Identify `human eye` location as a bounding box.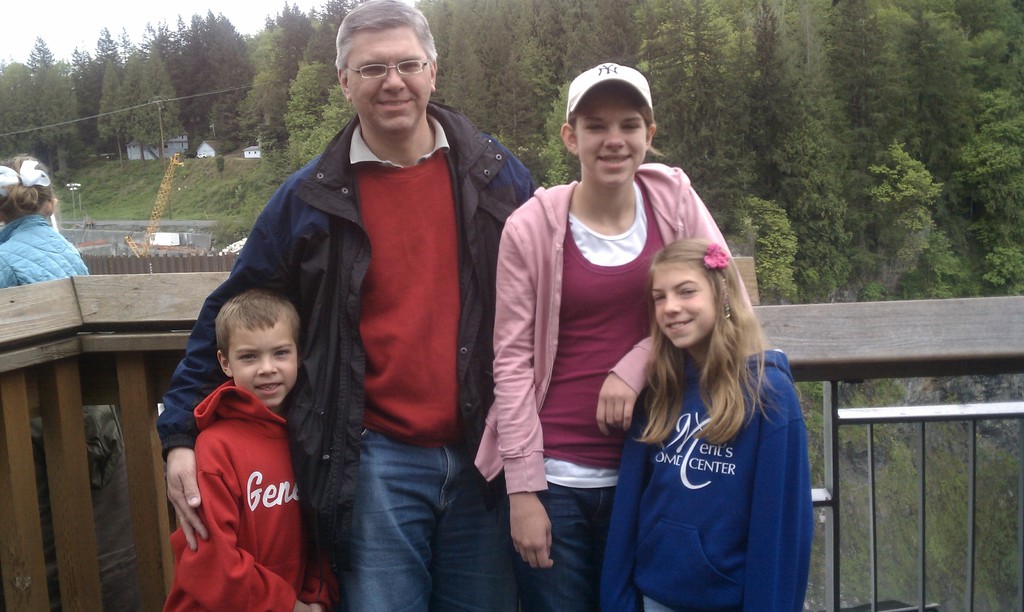
rect(650, 295, 666, 305).
